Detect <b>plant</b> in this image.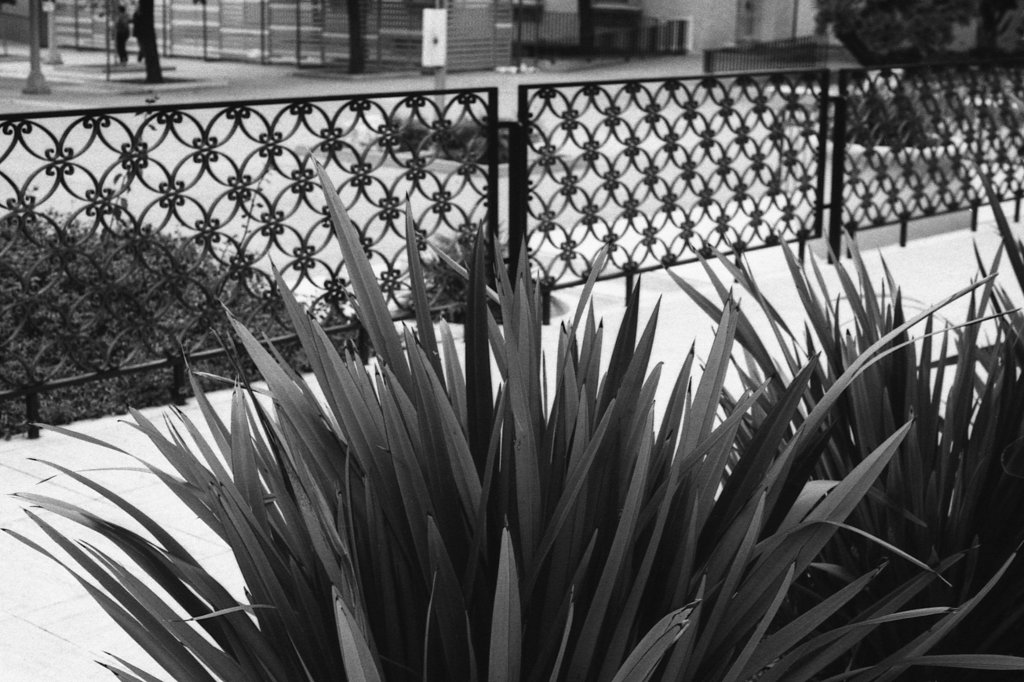
Detection: <bbox>405, 207, 541, 309</bbox>.
